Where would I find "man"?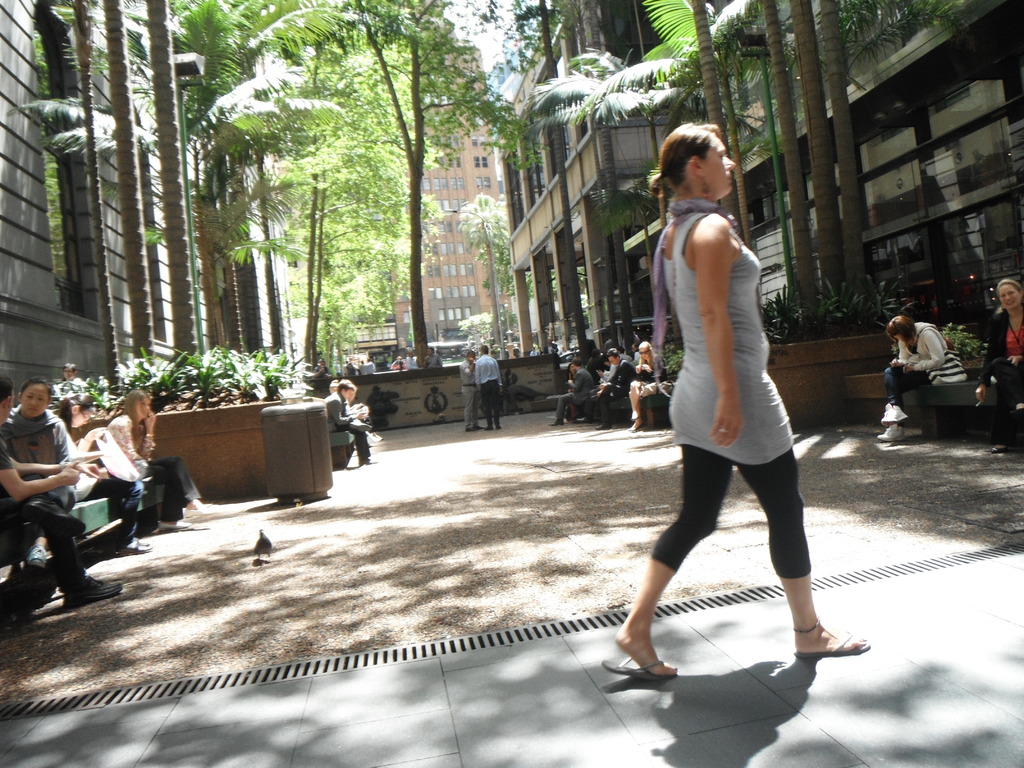
At 553 364 590 428.
